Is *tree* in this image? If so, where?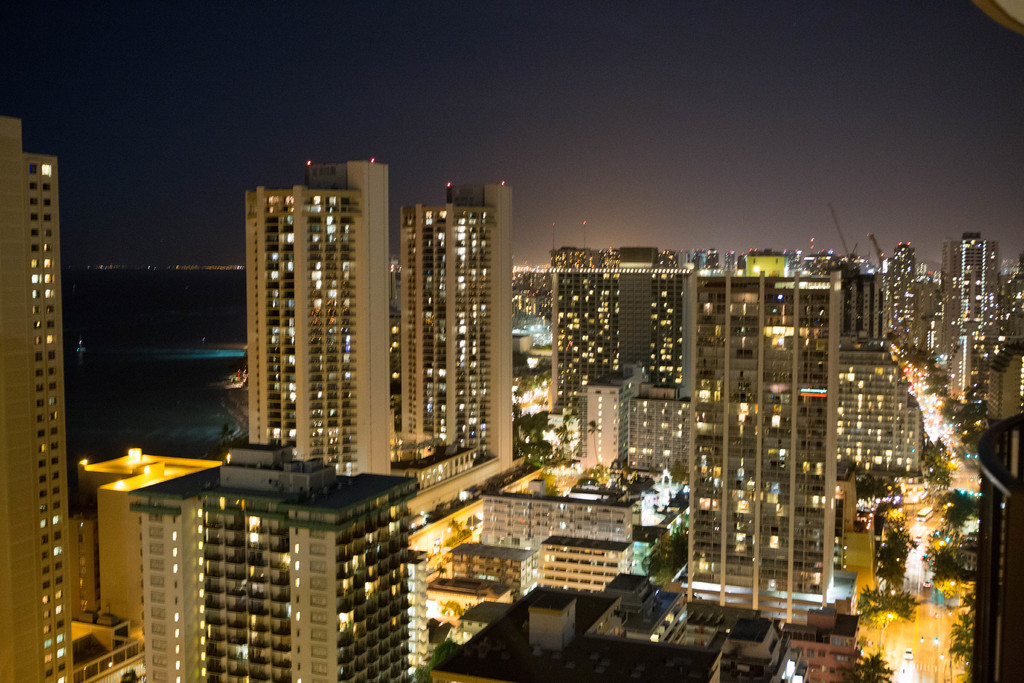
Yes, at BBox(964, 589, 979, 613).
